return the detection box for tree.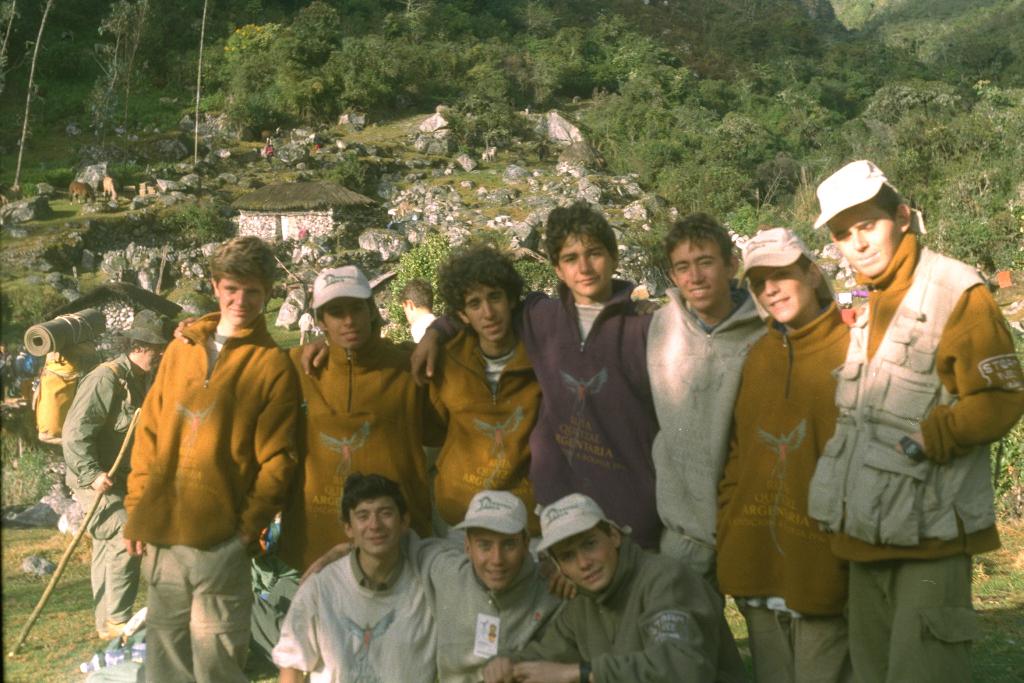
[855, 124, 924, 211].
